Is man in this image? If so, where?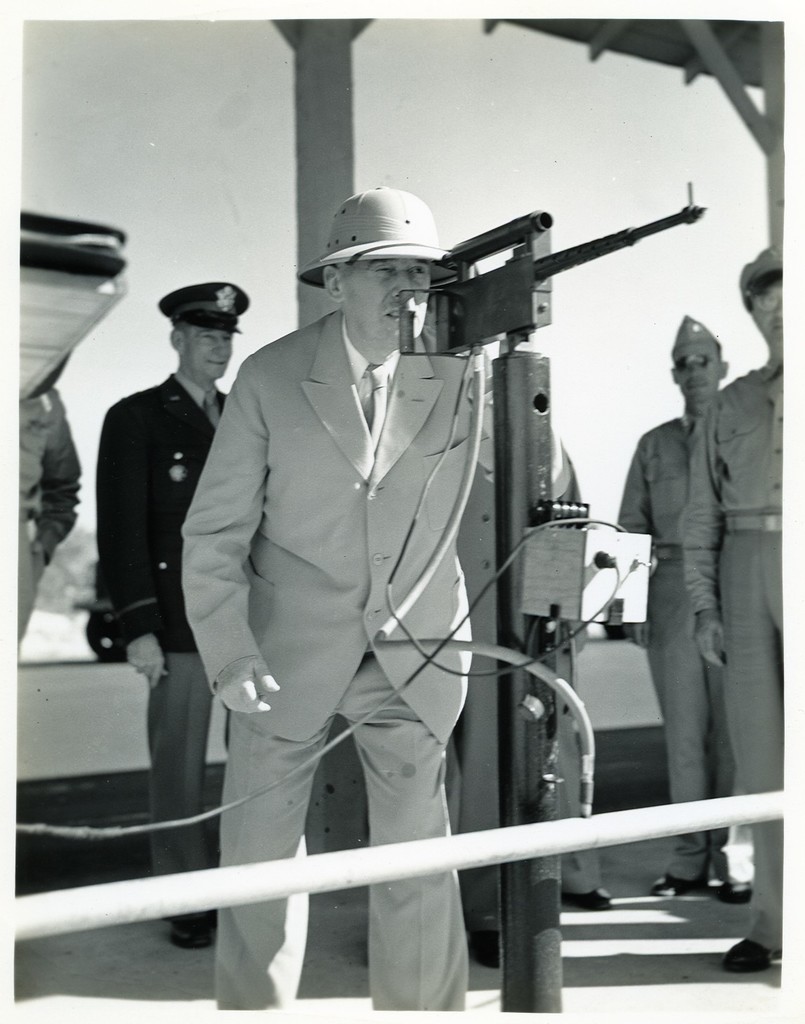
Yes, at (14, 390, 88, 657).
